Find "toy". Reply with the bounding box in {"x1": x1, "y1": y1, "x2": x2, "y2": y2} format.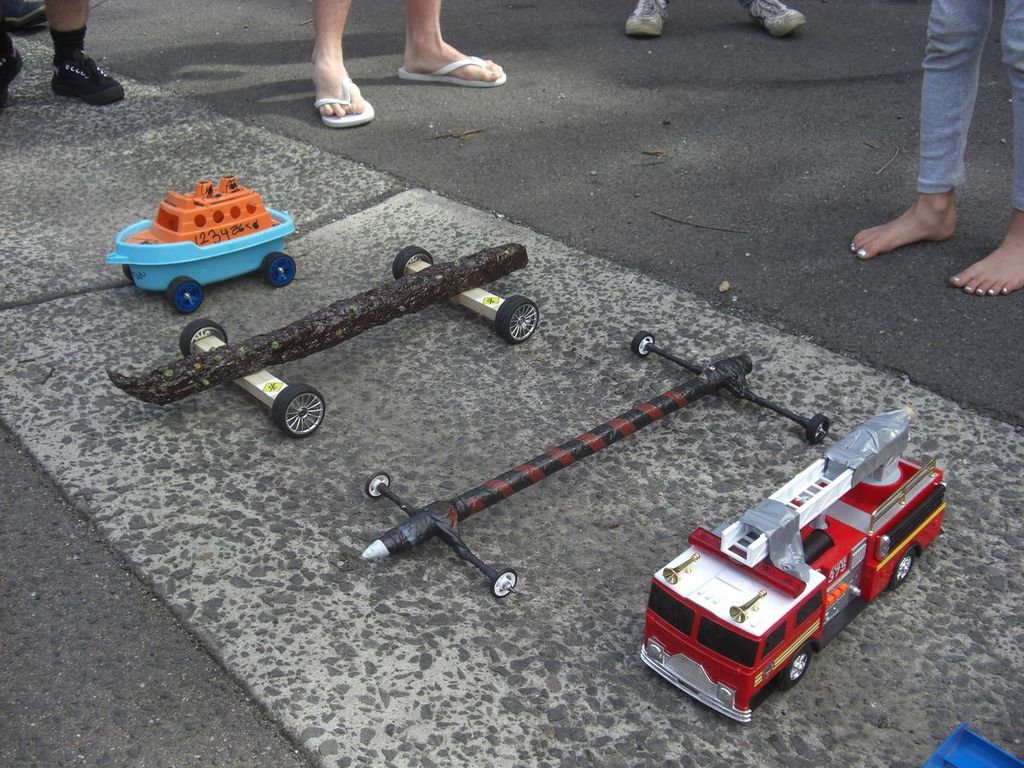
{"x1": 639, "y1": 407, "x2": 945, "y2": 724}.
